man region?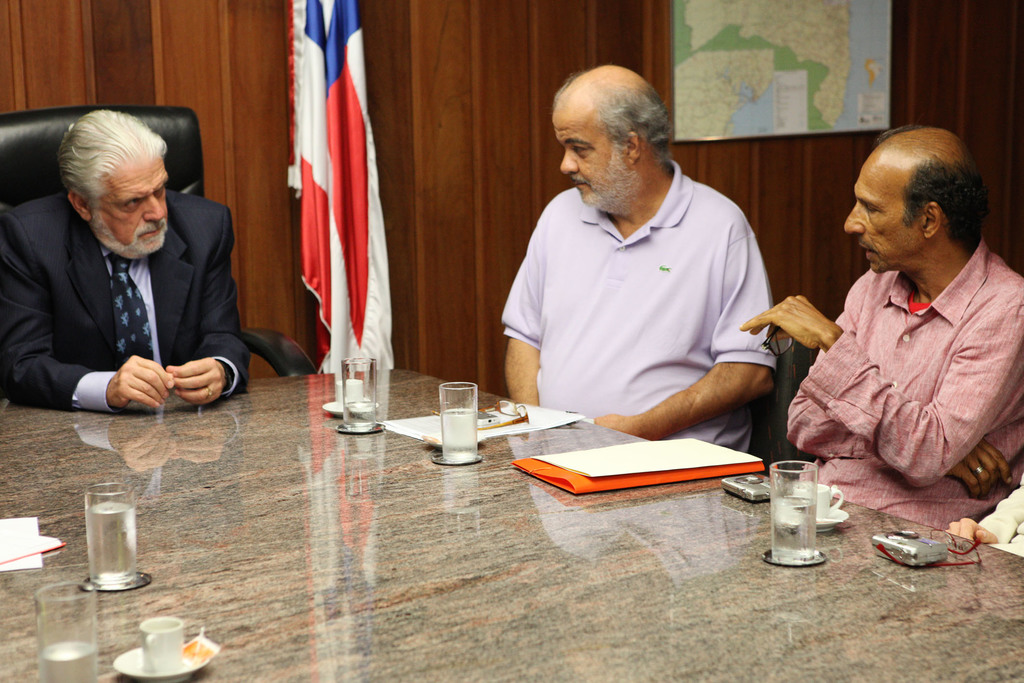
<region>488, 62, 808, 446</region>
